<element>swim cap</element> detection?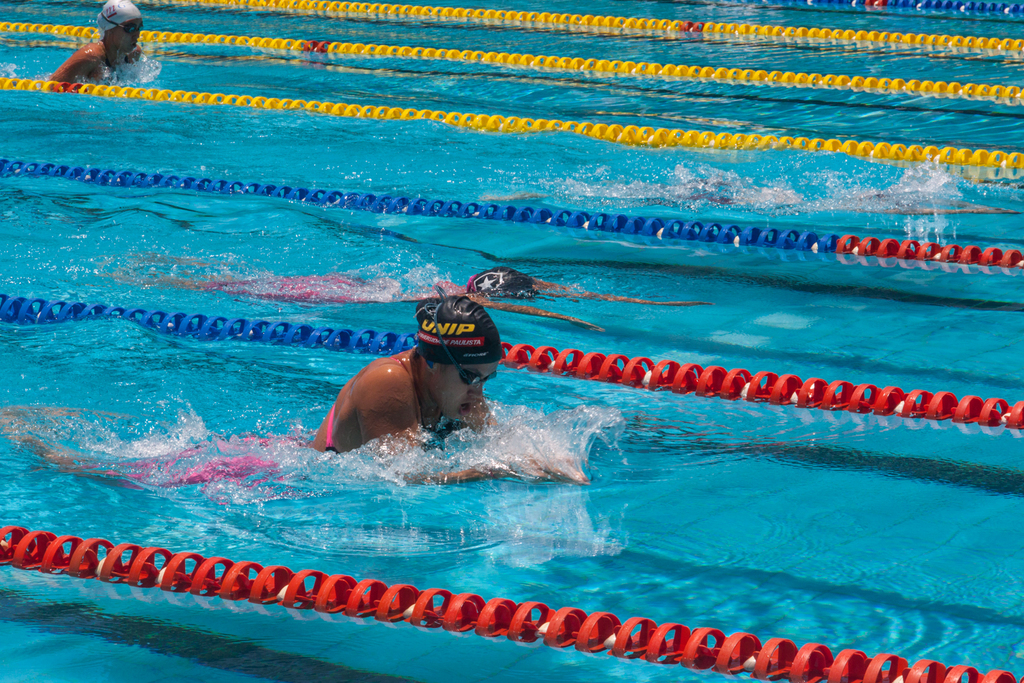
bbox=[95, 0, 146, 41]
